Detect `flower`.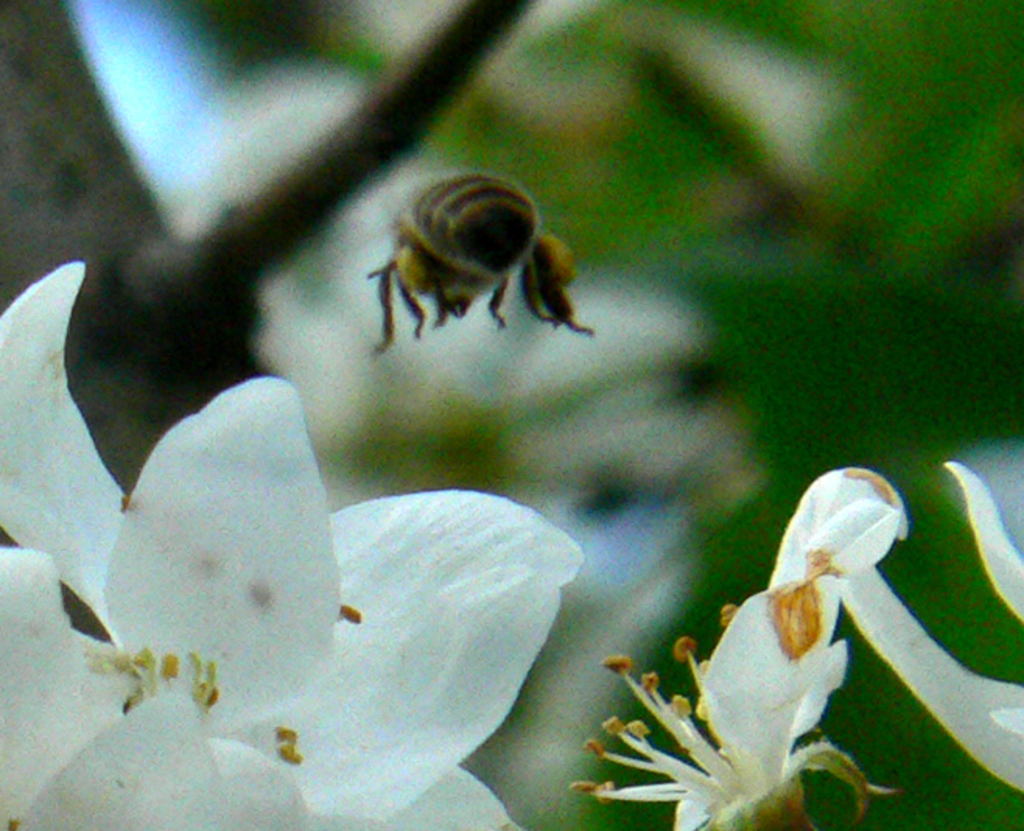
Detected at {"left": 0, "top": 257, "right": 584, "bottom": 829}.
